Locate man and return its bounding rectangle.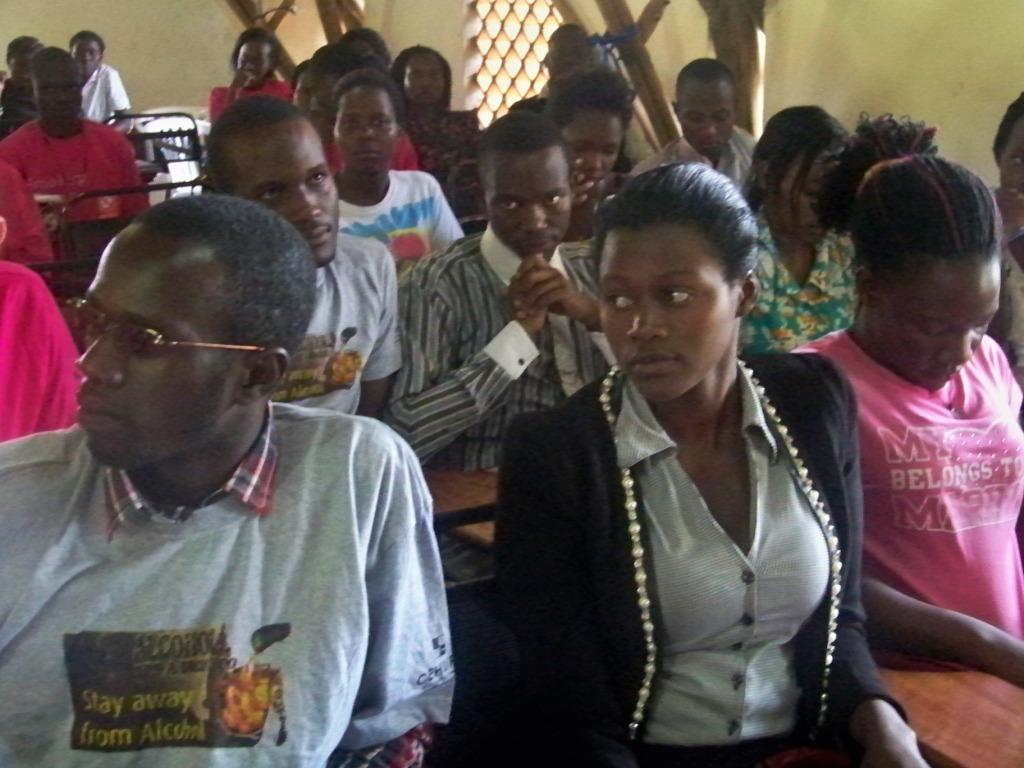
x1=0 y1=35 x2=43 y2=142.
